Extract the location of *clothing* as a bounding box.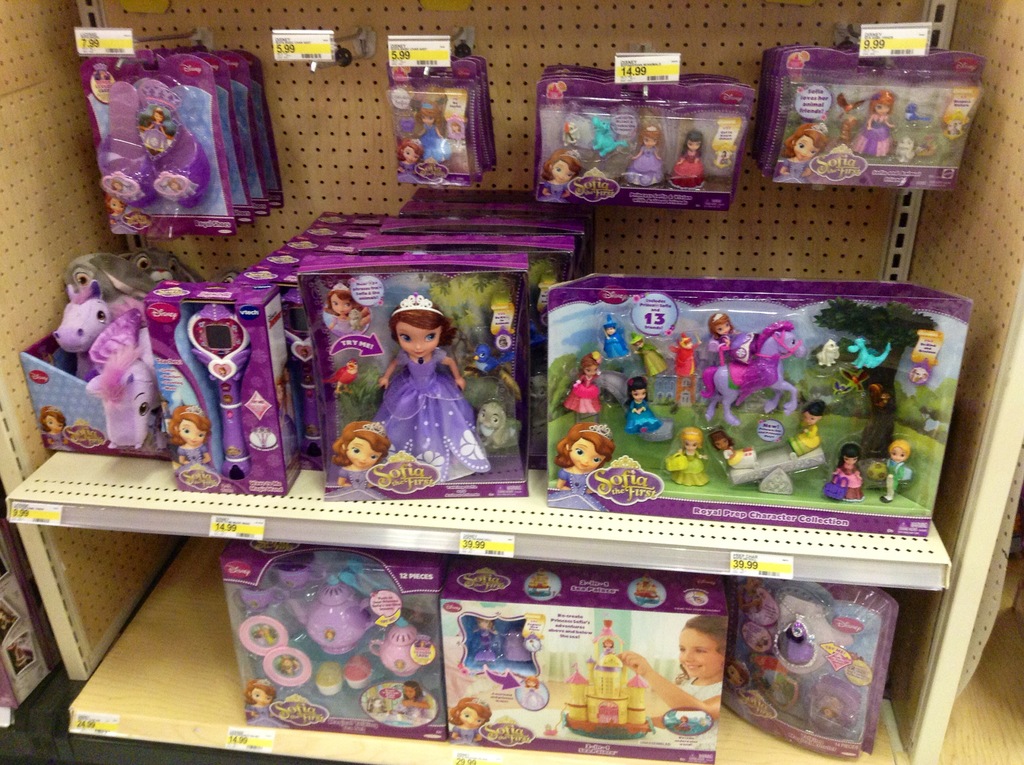
634, 344, 669, 376.
